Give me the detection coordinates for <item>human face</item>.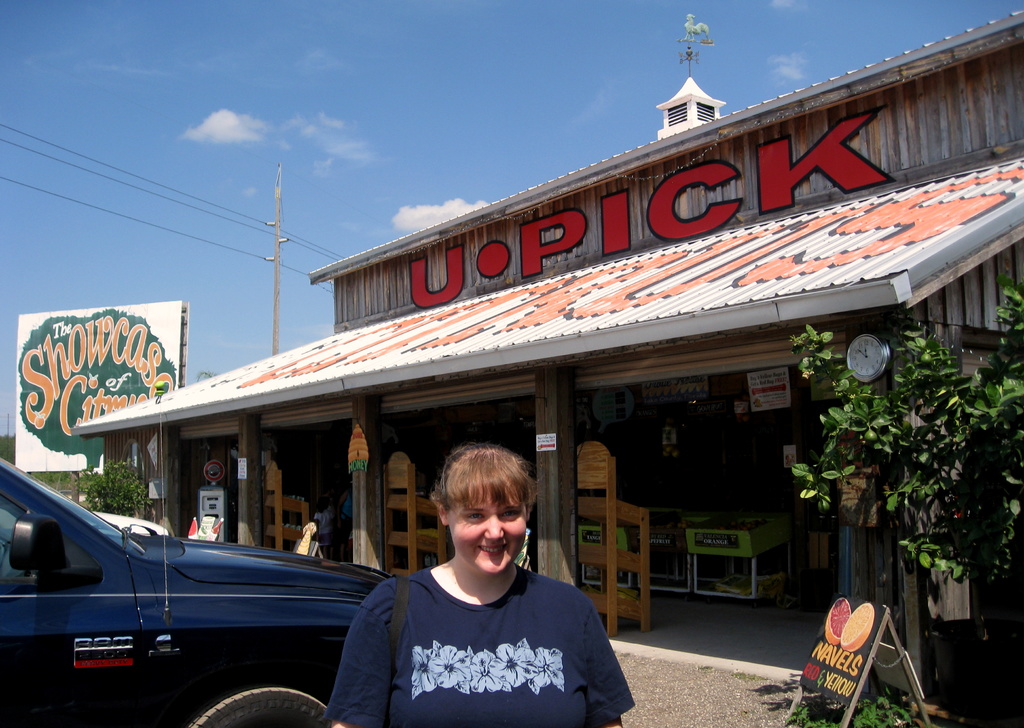
{"x1": 446, "y1": 479, "x2": 529, "y2": 578}.
